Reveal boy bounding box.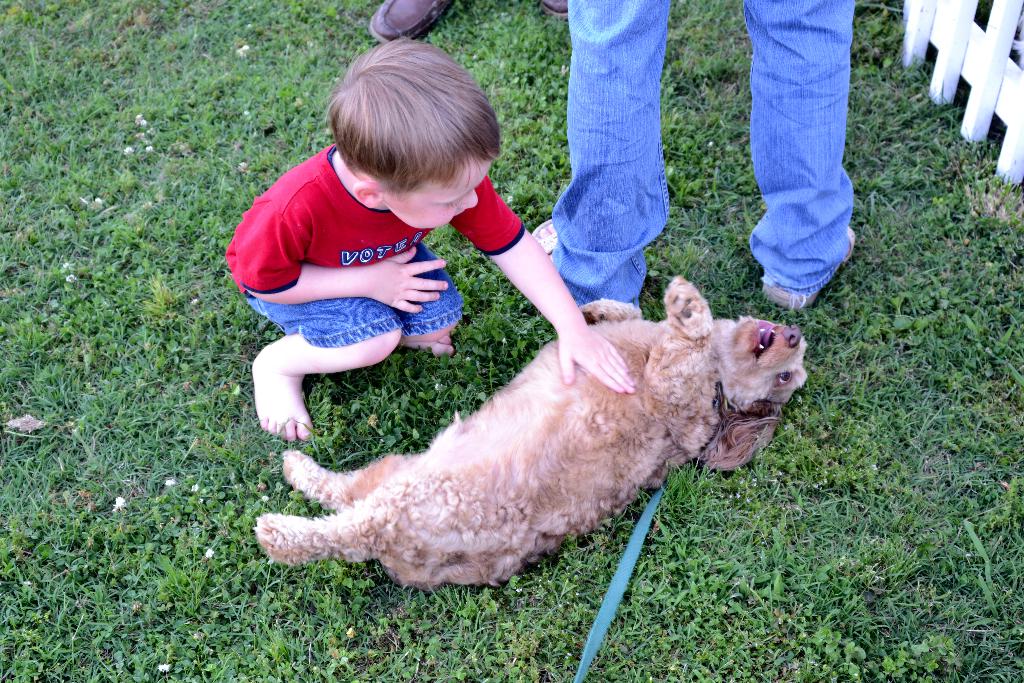
Revealed: [left=227, top=37, right=634, bottom=441].
